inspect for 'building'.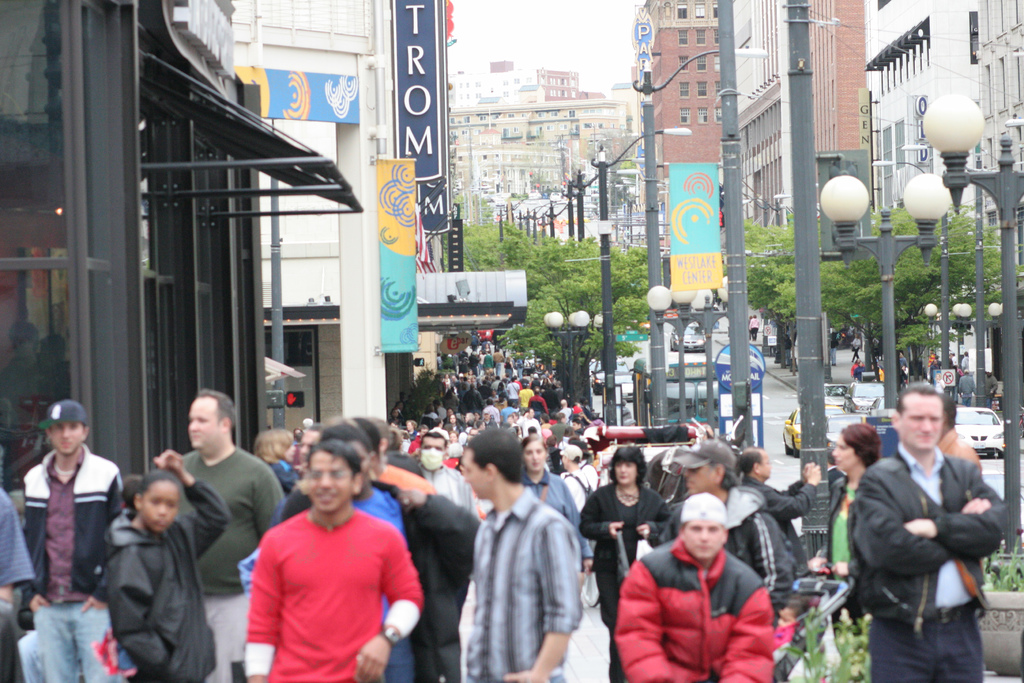
Inspection: region(444, 67, 579, 115).
